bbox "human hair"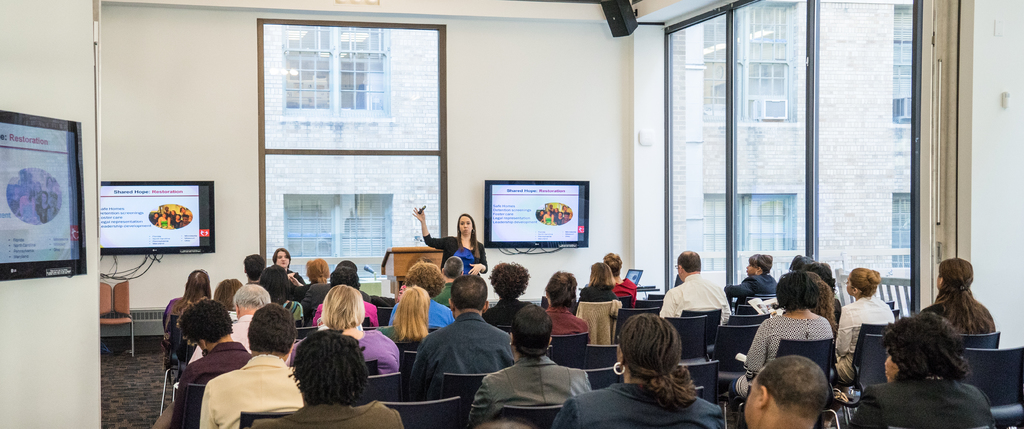
(174, 296, 234, 344)
